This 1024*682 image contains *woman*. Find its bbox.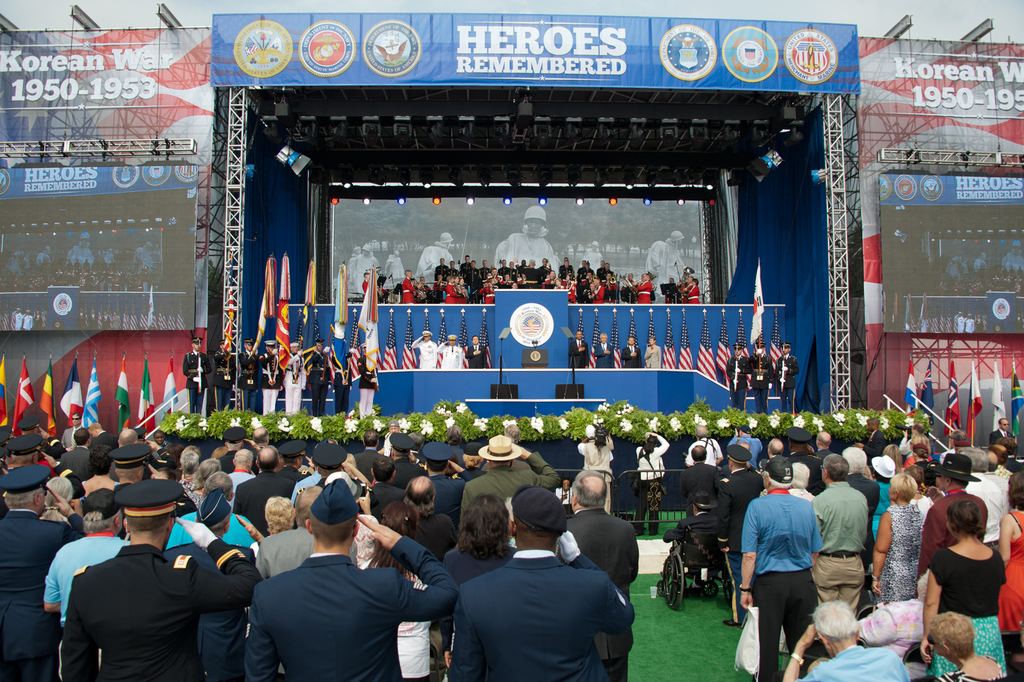
<region>508, 280, 522, 289</region>.
